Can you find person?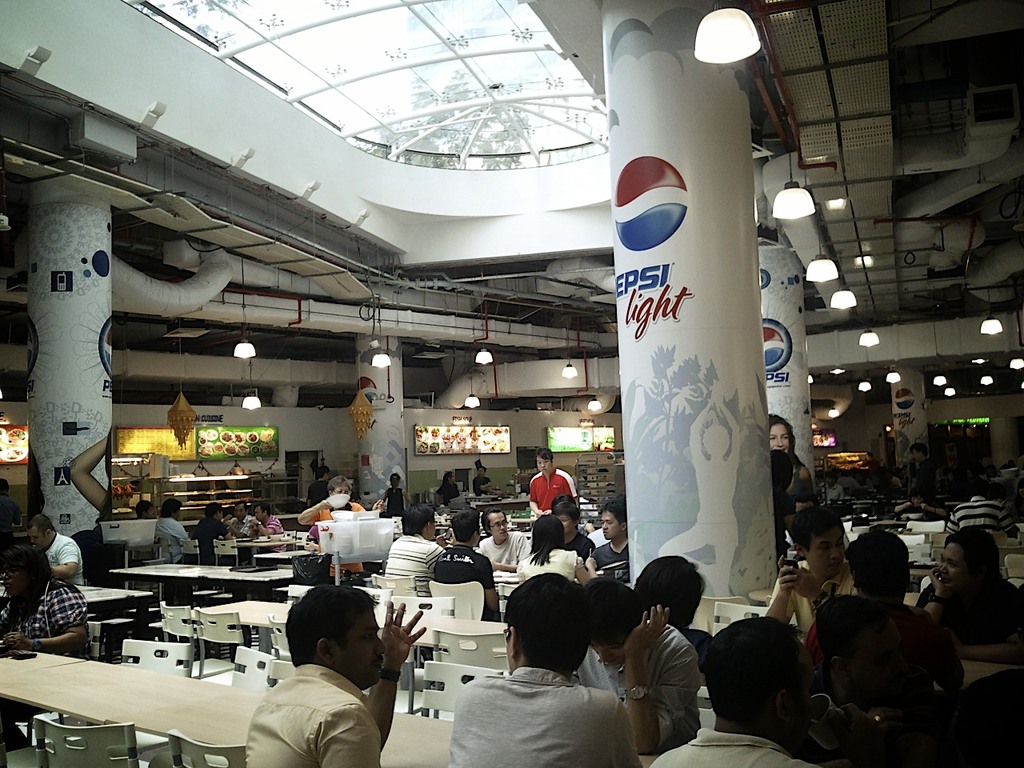
Yes, bounding box: <bbox>22, 511, 91, 583</bbox>.
